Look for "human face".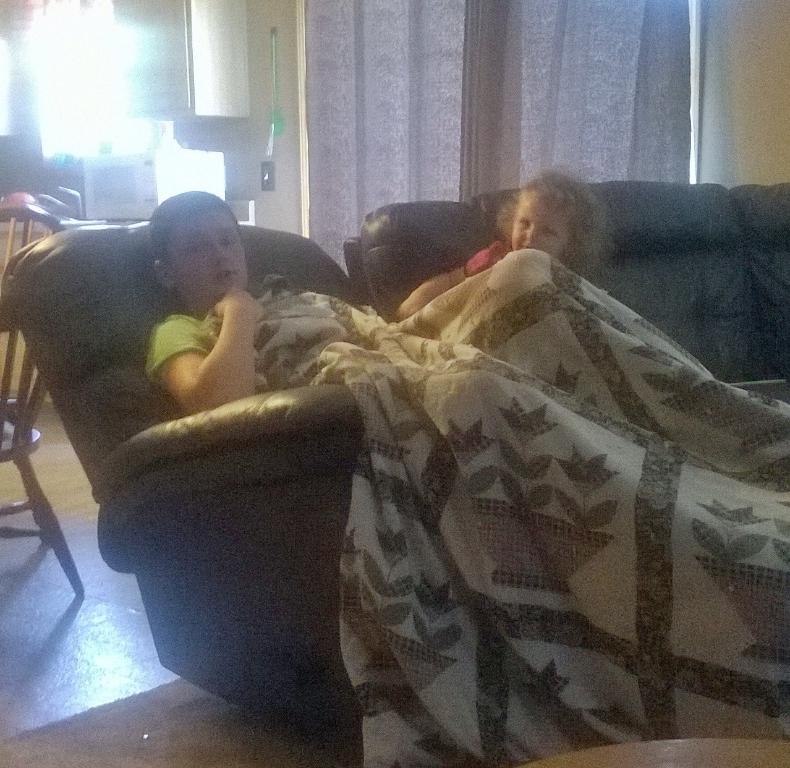
Found: (169,210,249,293).
